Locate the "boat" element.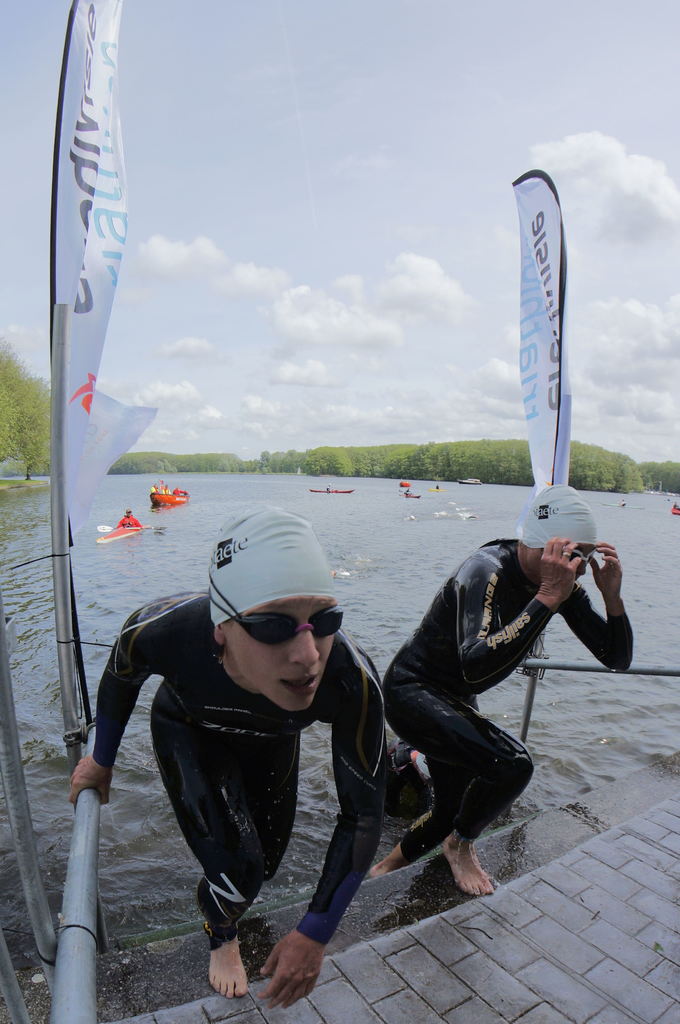
Element bbox: select_region(464, 479, 480, 481).
